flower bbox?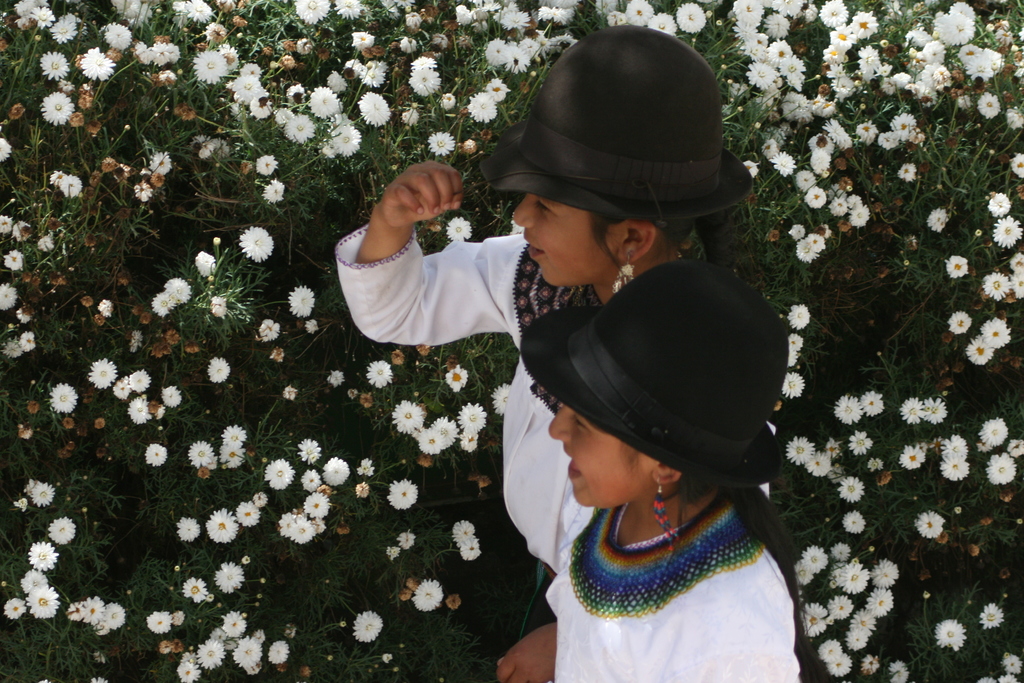
bbox(774, 152, 797, 174)
